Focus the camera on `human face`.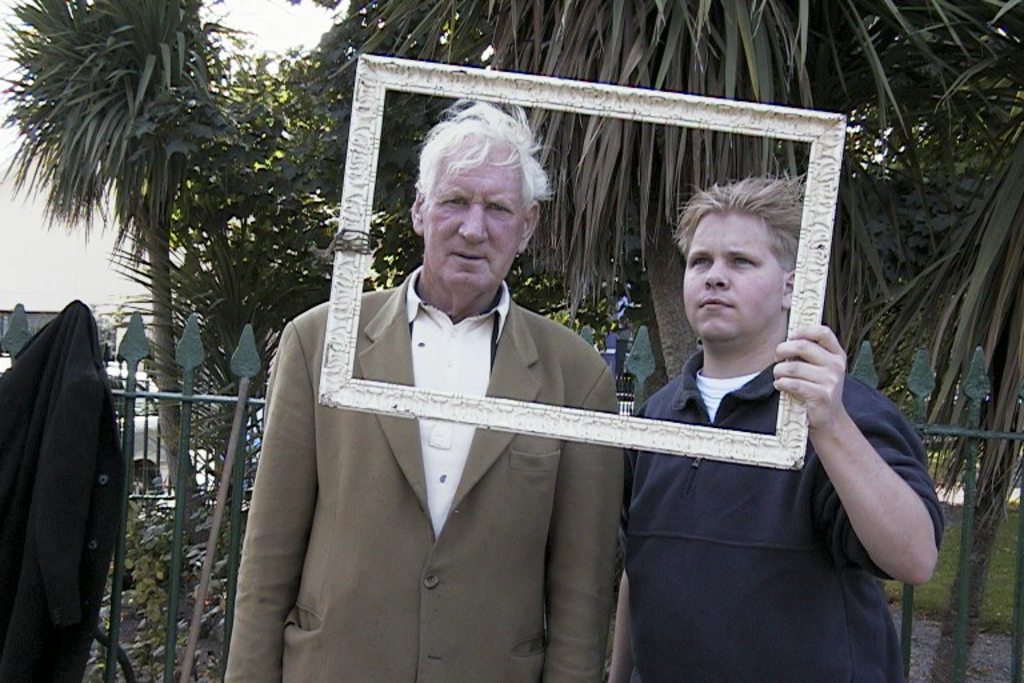
Focus region: rect(676, 211, 784, 347).
